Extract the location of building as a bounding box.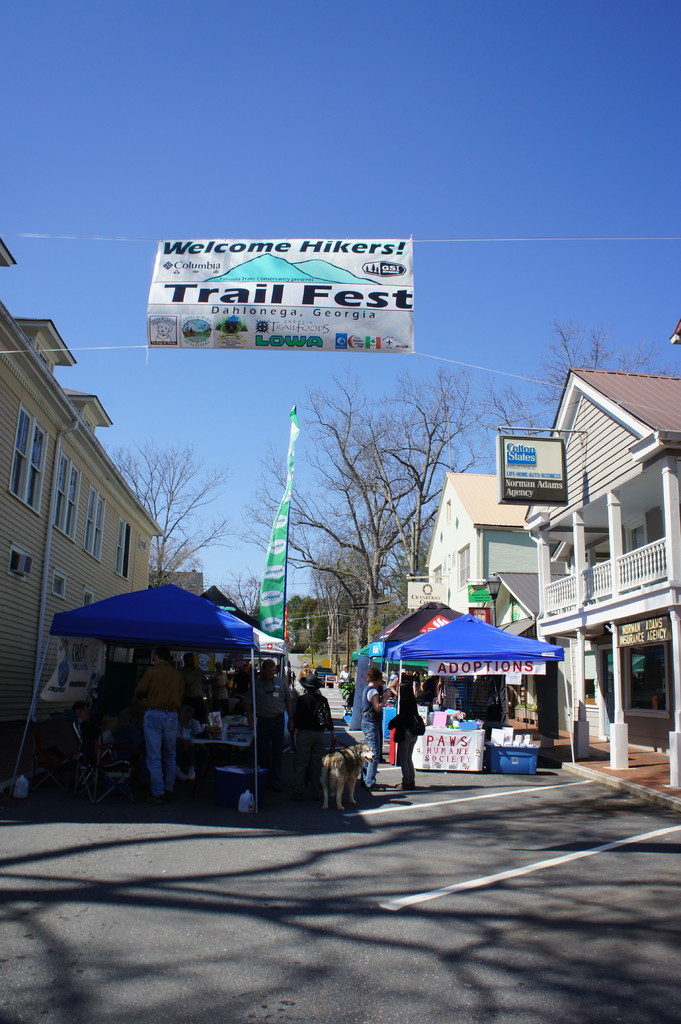
rect(492, 573, 567, 732).
